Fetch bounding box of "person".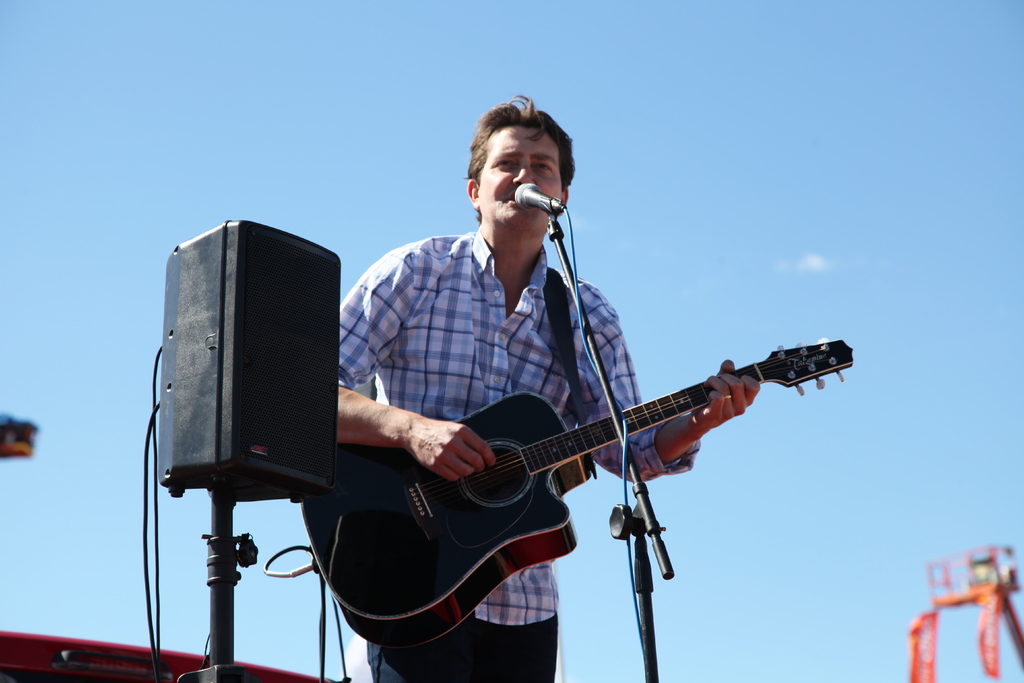
Bbox: <bbox>276, 124, 824, 673</bbox>.
